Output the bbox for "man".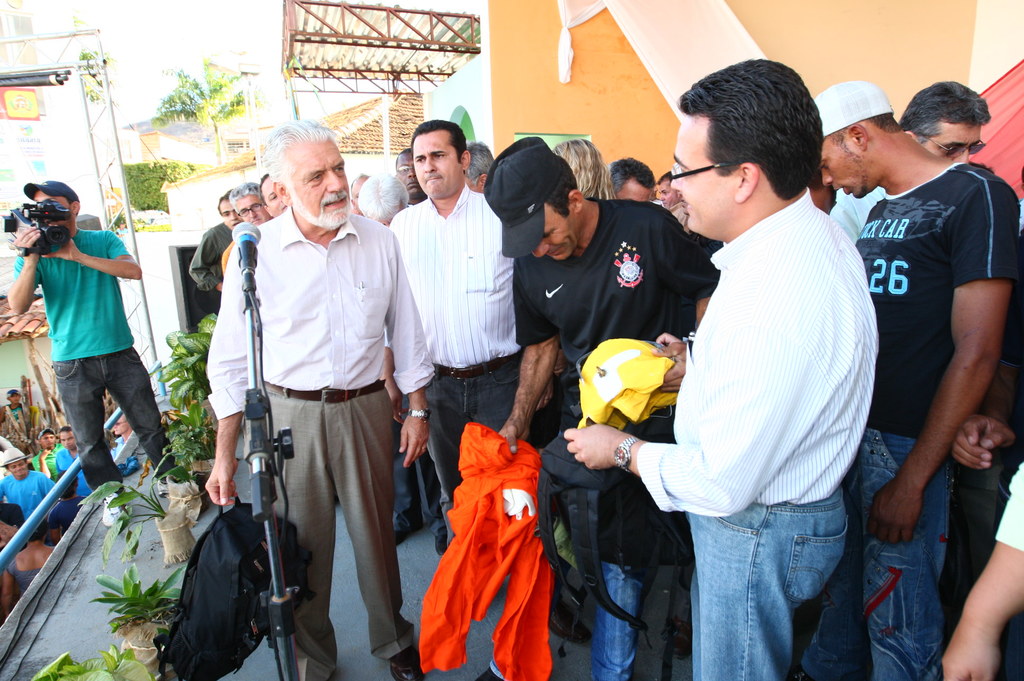
rect(360, 173, 425, 550).
